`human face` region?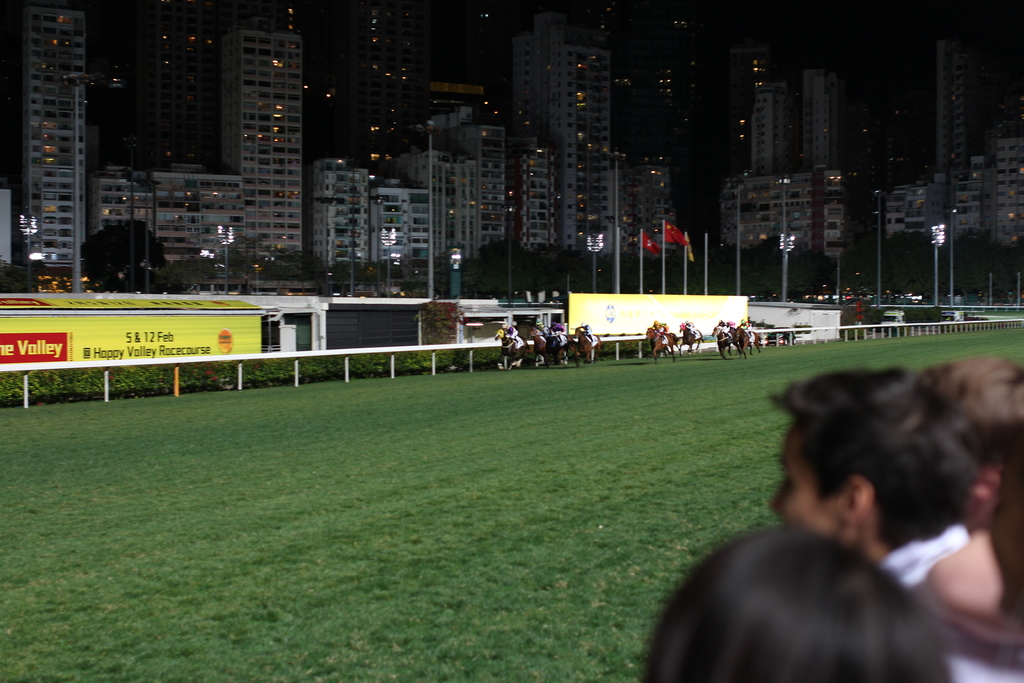
770/420/848/539
